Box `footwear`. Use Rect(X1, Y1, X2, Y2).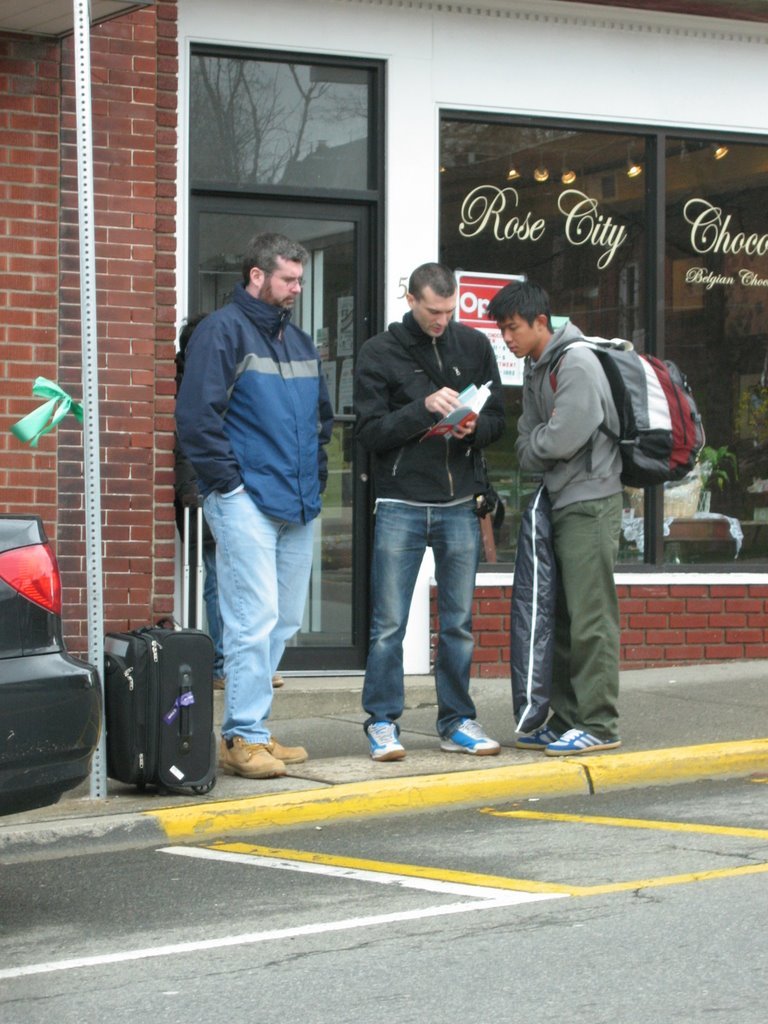
Rect(509, 719, 563, 752).
